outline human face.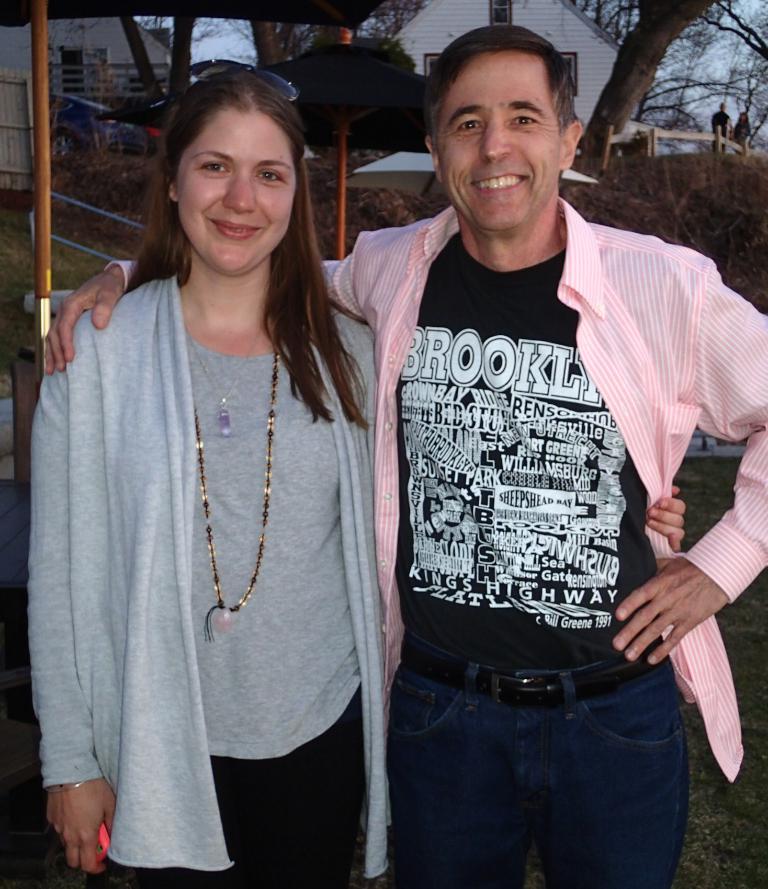
Outline: 442,45,561,230.
